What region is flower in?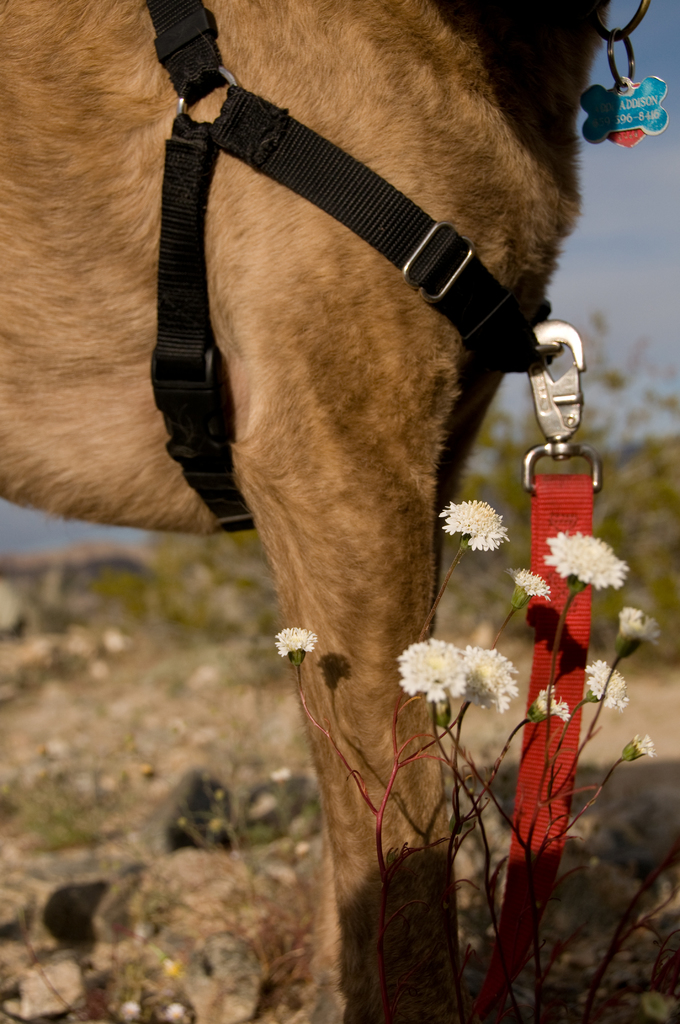
{"x1": 166, "y1": 1002, "x2": 184, "y2": 1021}.
